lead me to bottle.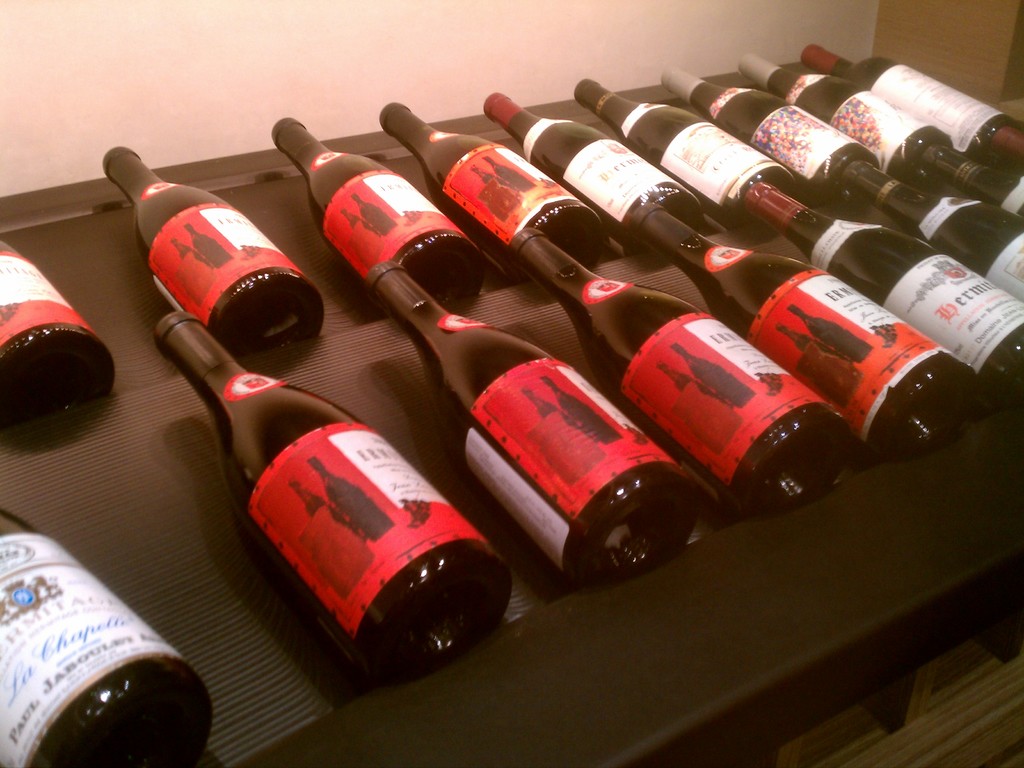
Lead to [left=740, top=53, right=953, bottom=191].
